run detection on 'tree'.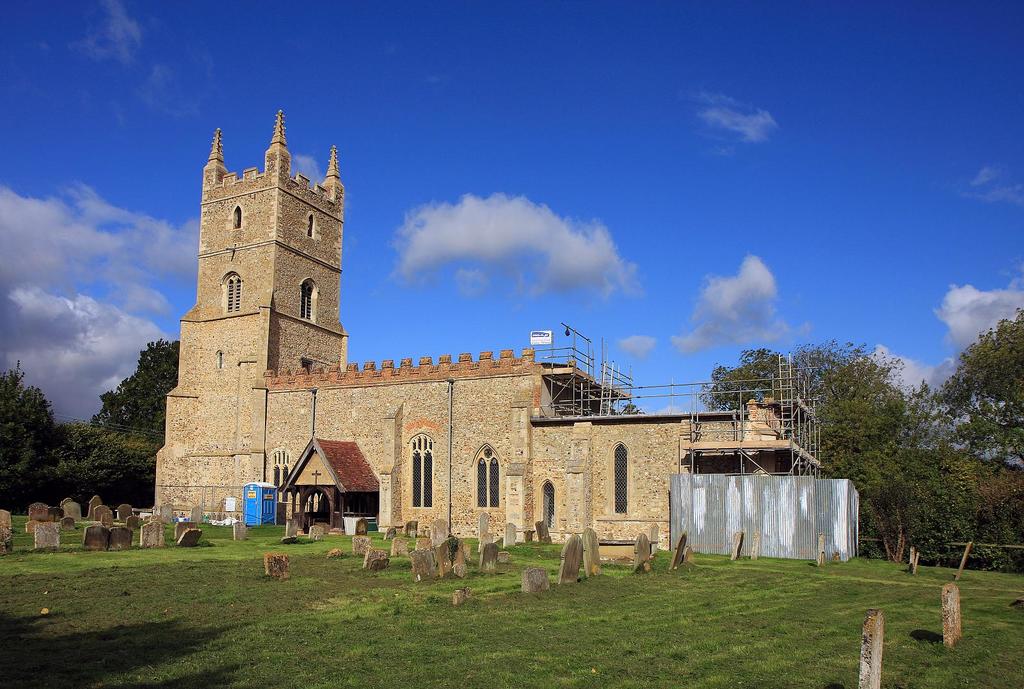
Result: 781 342 958 577.
